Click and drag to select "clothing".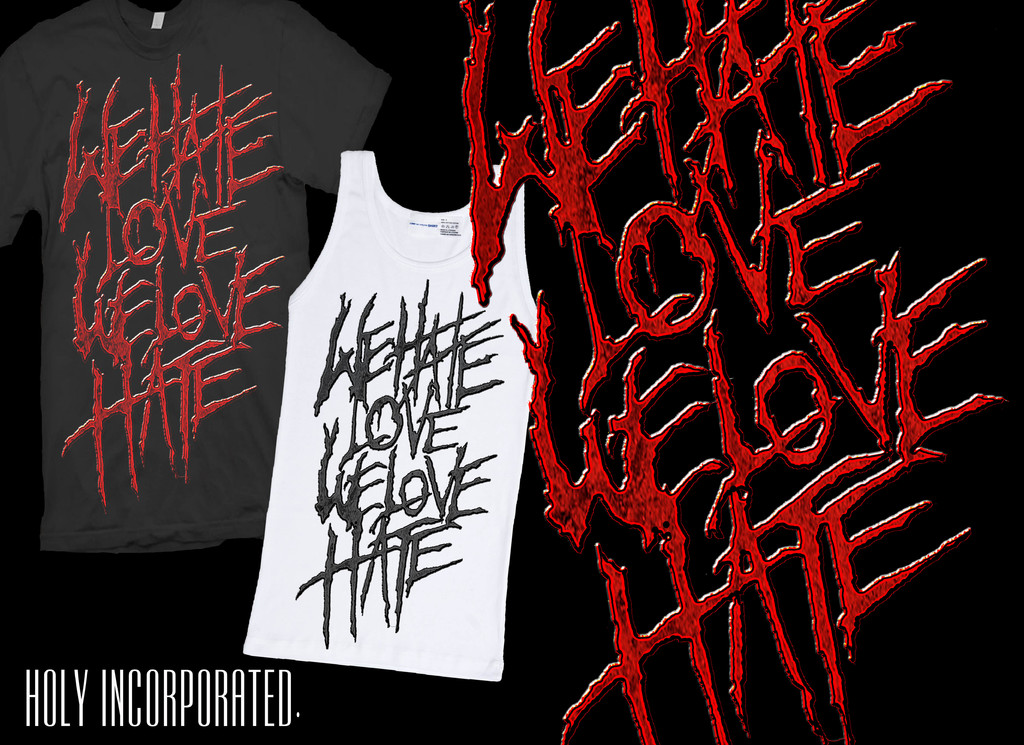
Selection: <box>0,0,387,553</box>.
